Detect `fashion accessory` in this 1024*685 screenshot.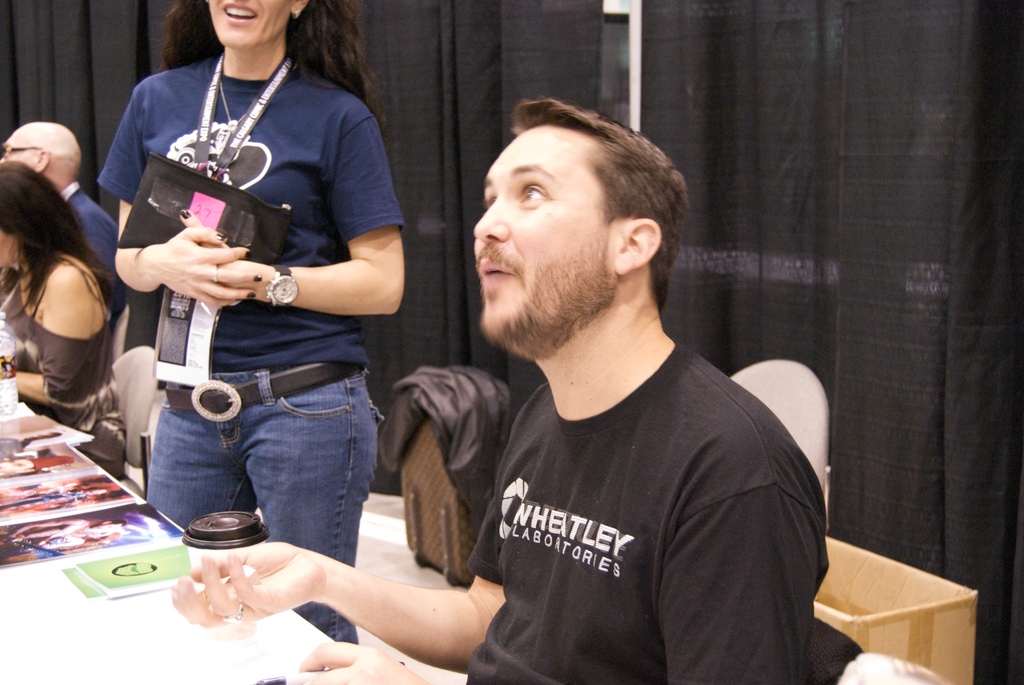
Detection: 214/270/218/283.
